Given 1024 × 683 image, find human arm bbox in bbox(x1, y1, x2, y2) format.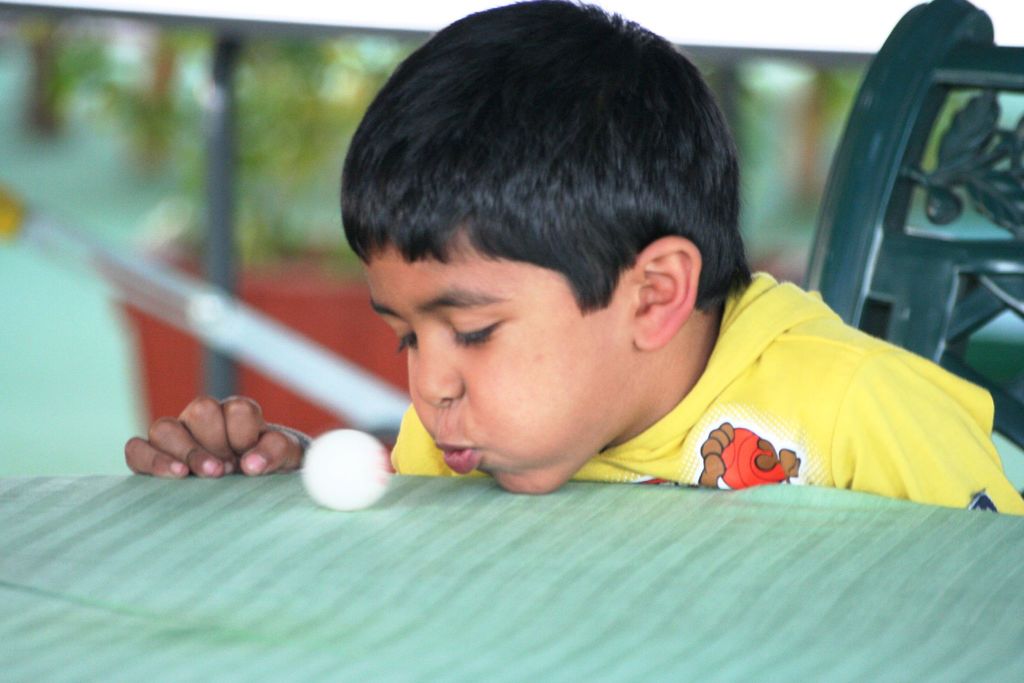
bbox(812, 332, 1023, 514).
